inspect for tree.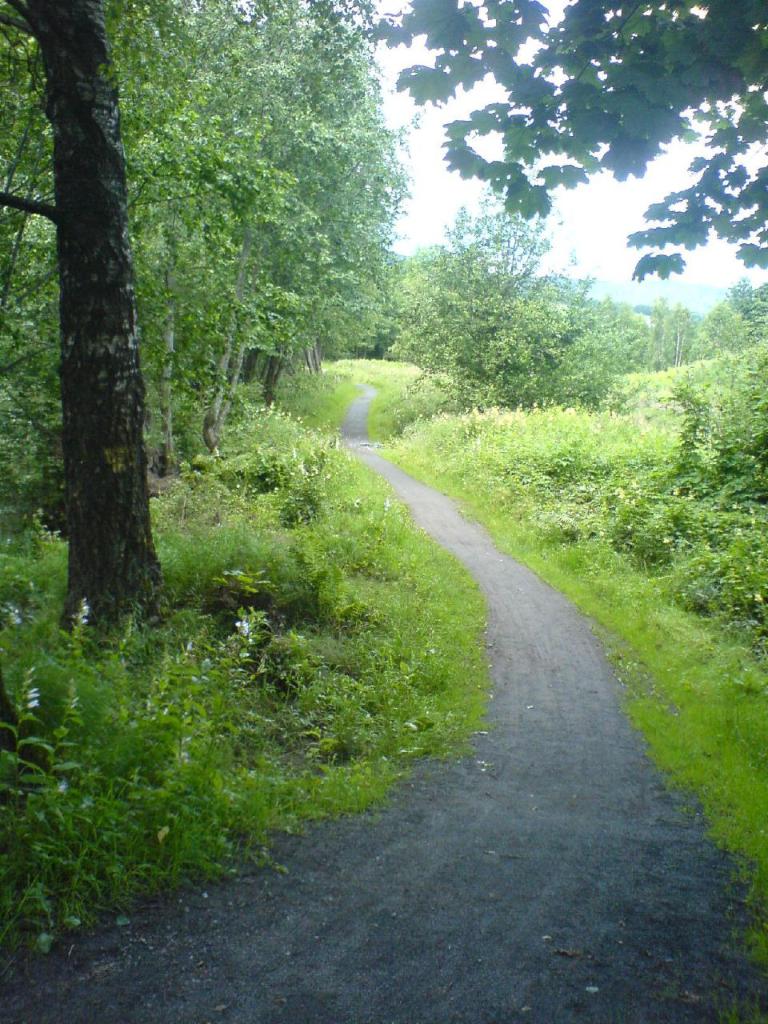
Inspection: BBox(630, 275, 767, 423).
